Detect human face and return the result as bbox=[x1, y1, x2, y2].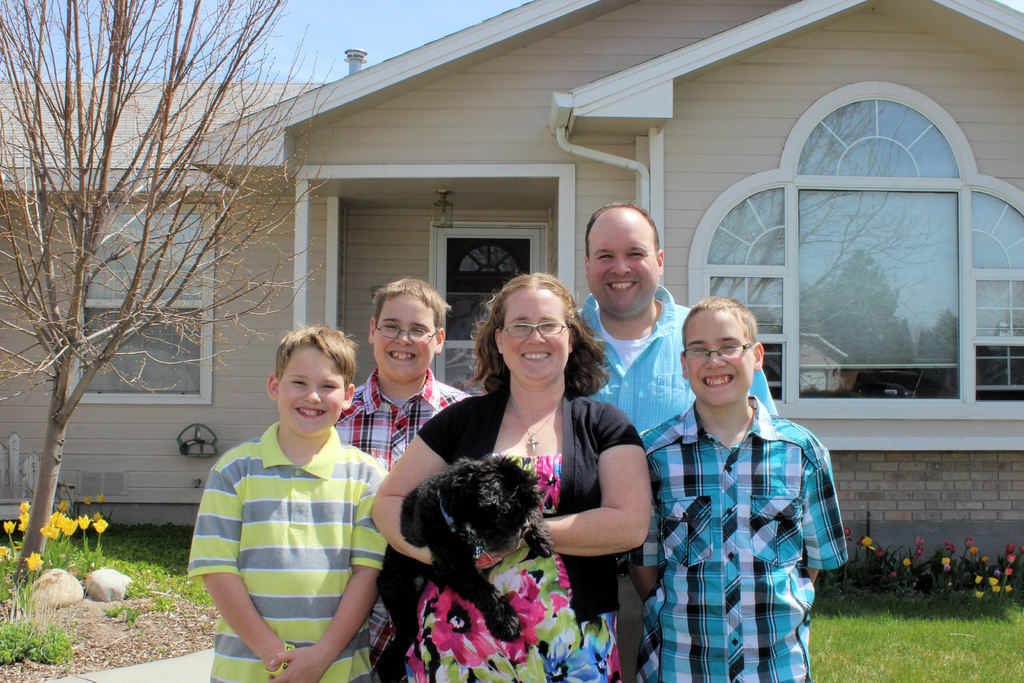
bbox=[278, 345, 343, 435].
